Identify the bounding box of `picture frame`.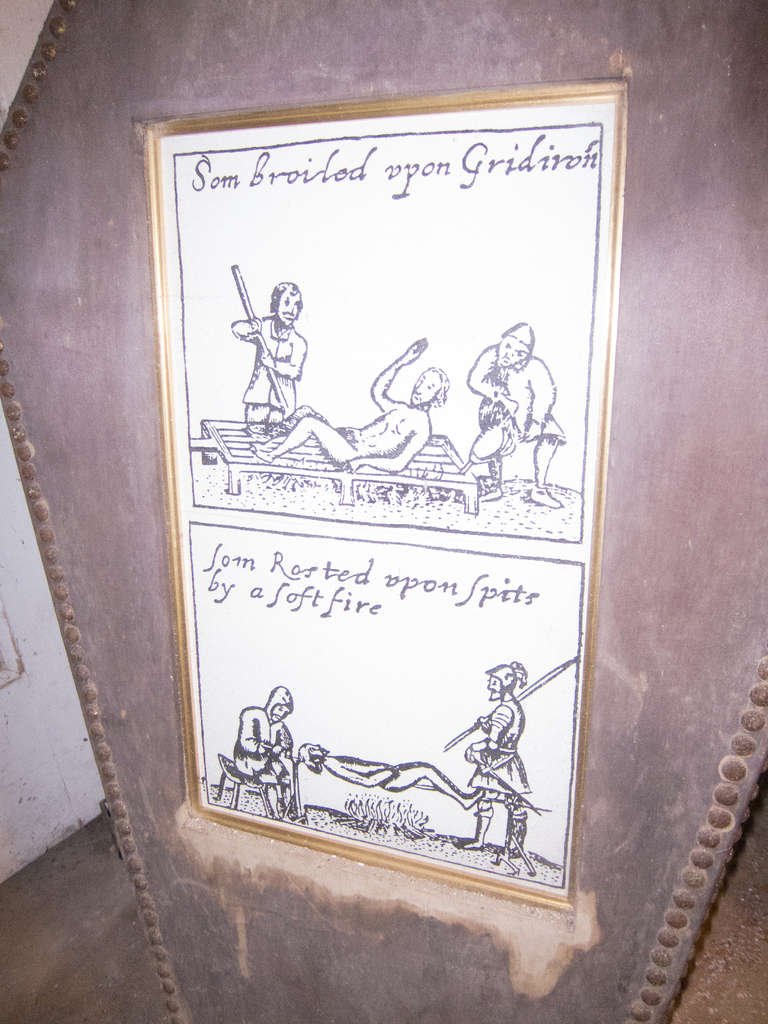
143:74:647:895.
